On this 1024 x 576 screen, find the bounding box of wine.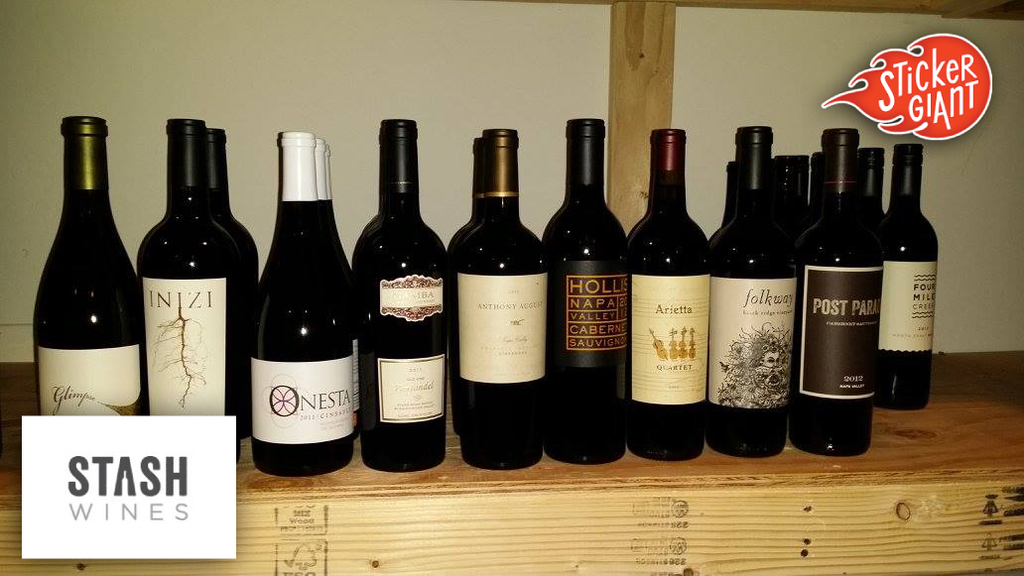
Bounding box: 317/136/347/277.
